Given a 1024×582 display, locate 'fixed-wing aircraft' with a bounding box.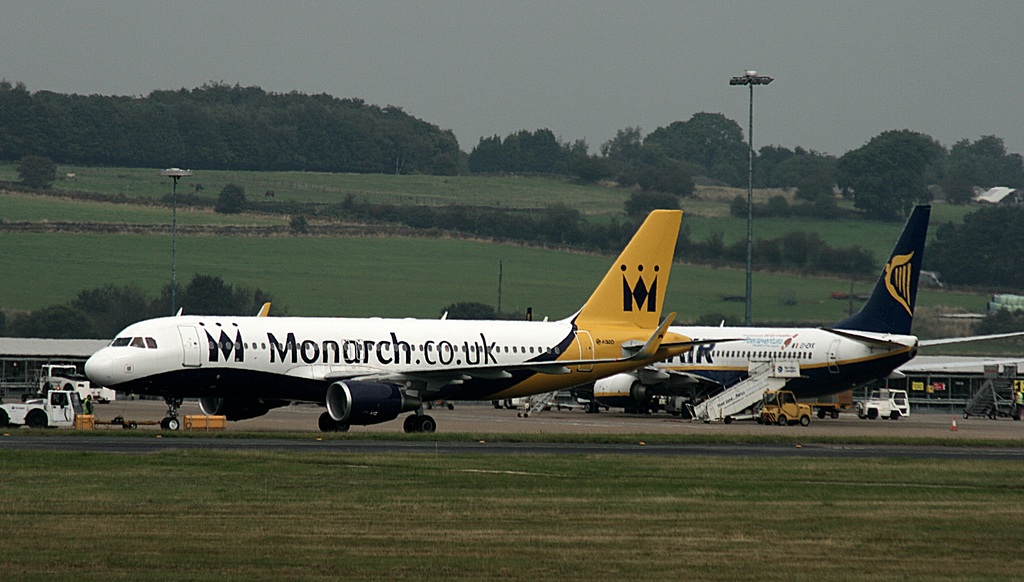
Located: 581,200,1023,393.
